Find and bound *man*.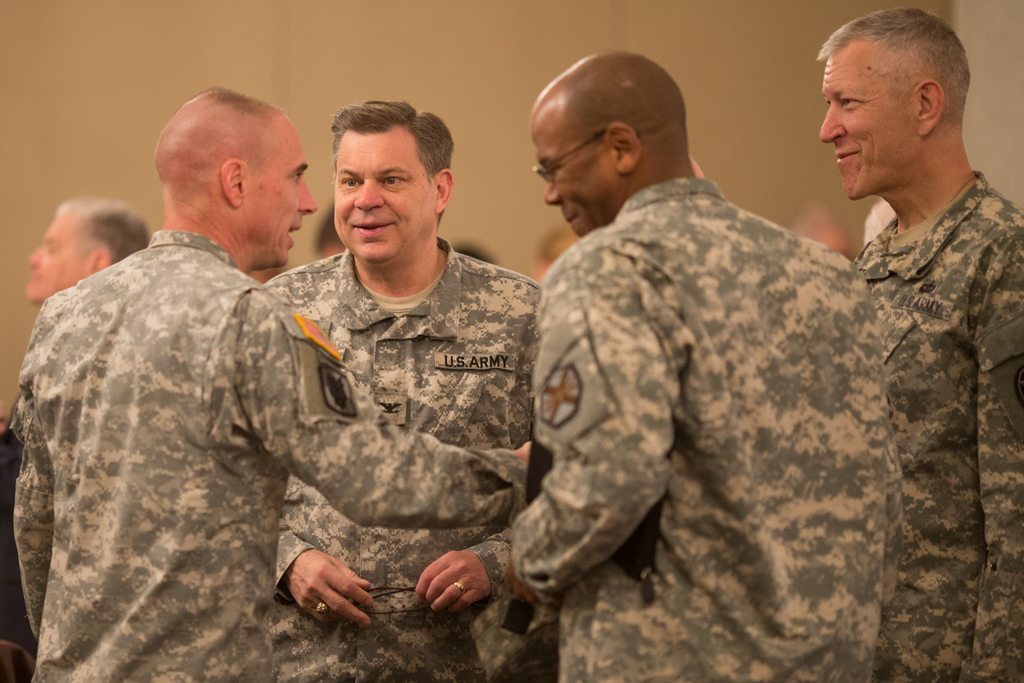
Bound: <box>310,201,348,256</box>.
